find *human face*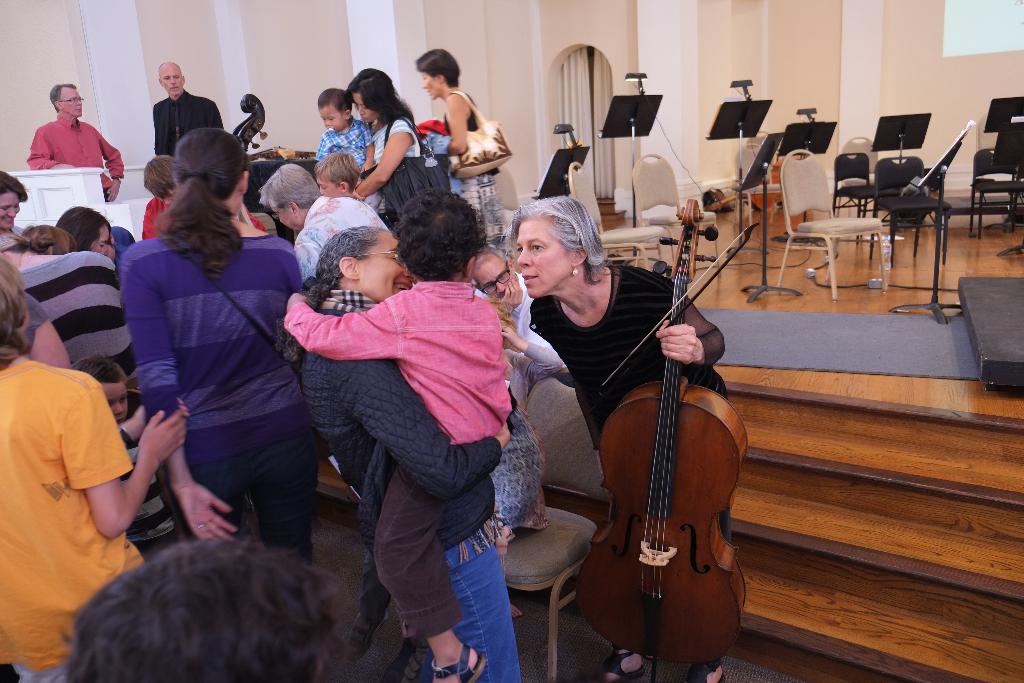
<box>316,173,346,199</box>
